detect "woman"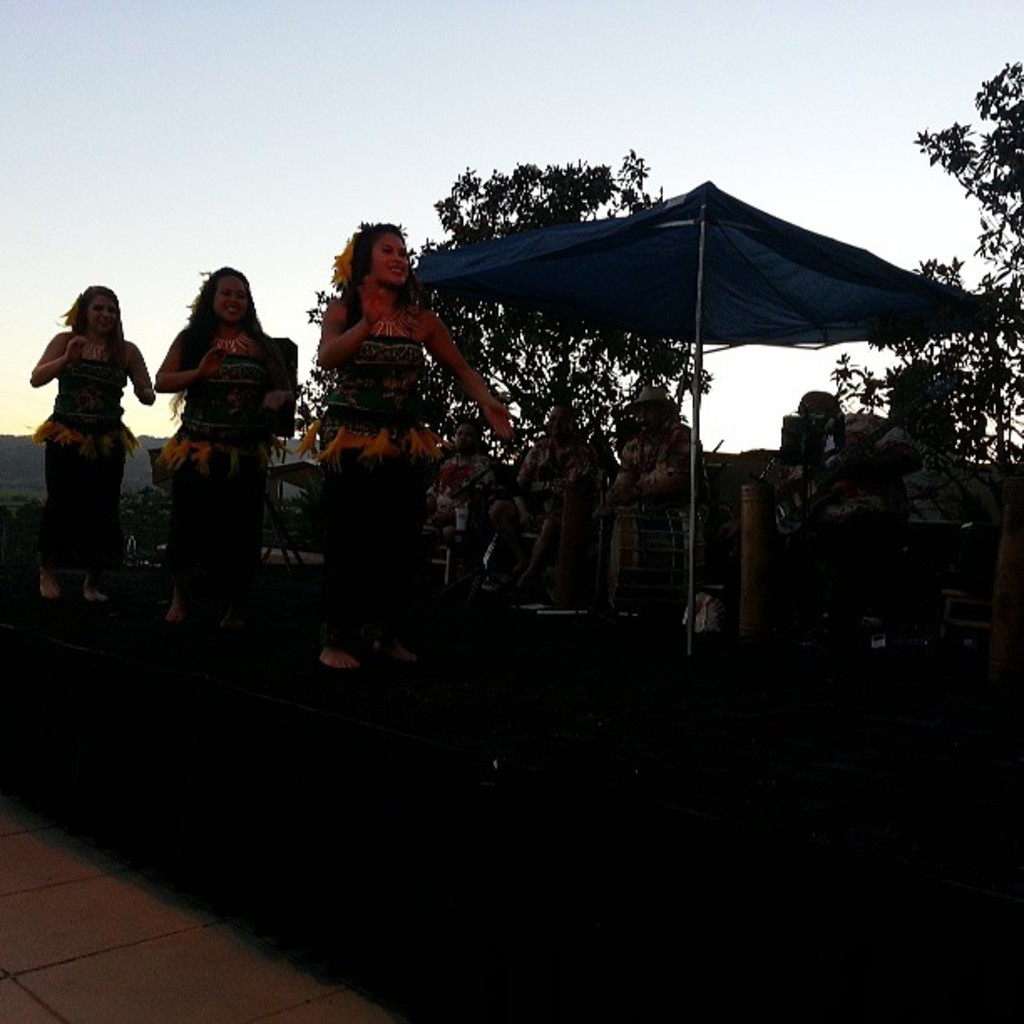
BBox(27, 286, 156, 607)
